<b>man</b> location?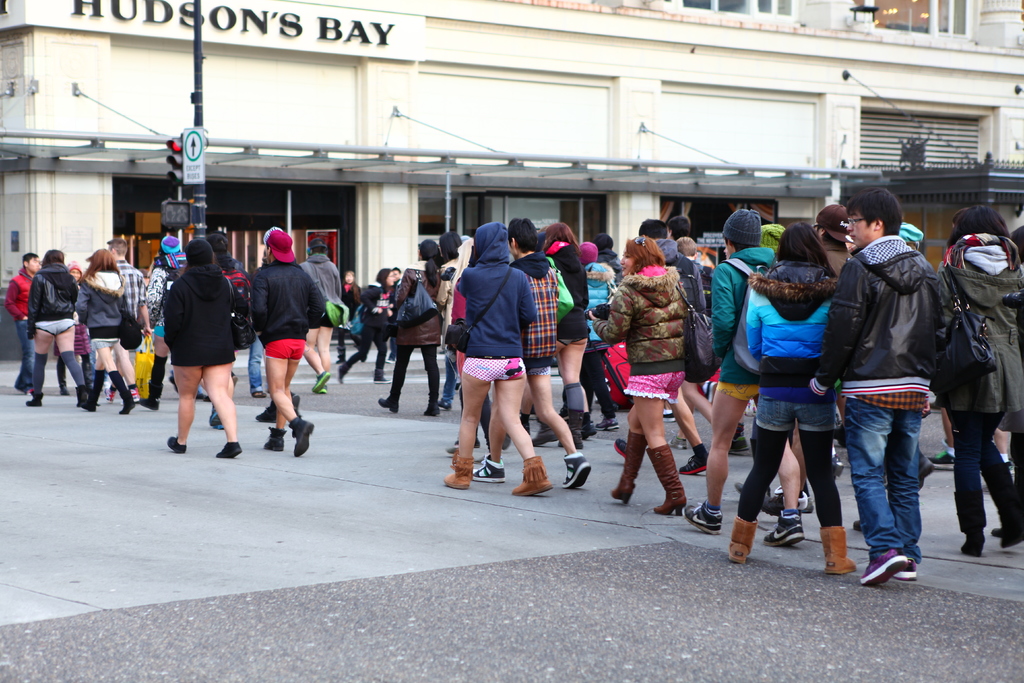
box(826, 193, 969, 588)
